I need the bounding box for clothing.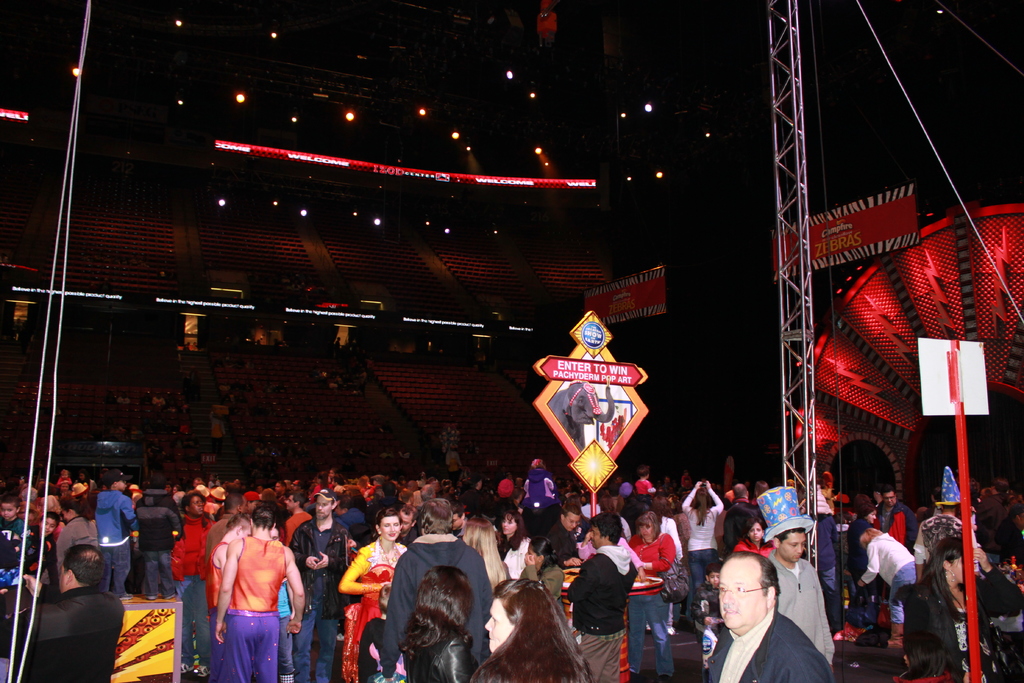
Here it is: region(132, 495, 174, 598).
